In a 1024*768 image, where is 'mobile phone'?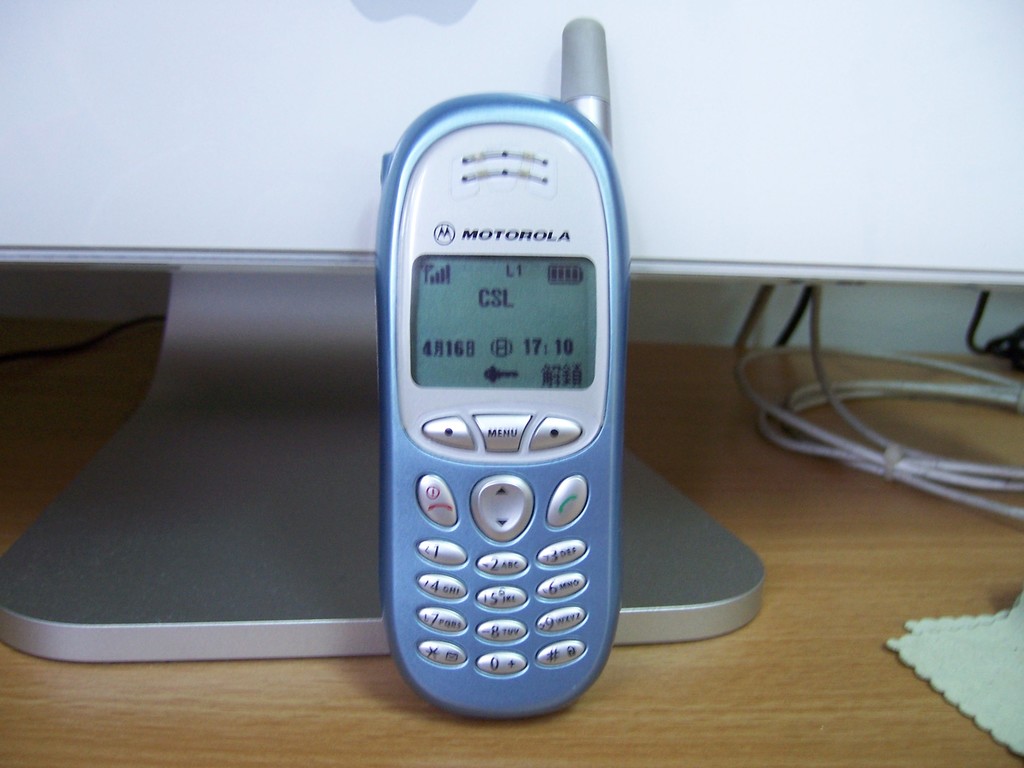
detection(371, 13, 635, 720).
